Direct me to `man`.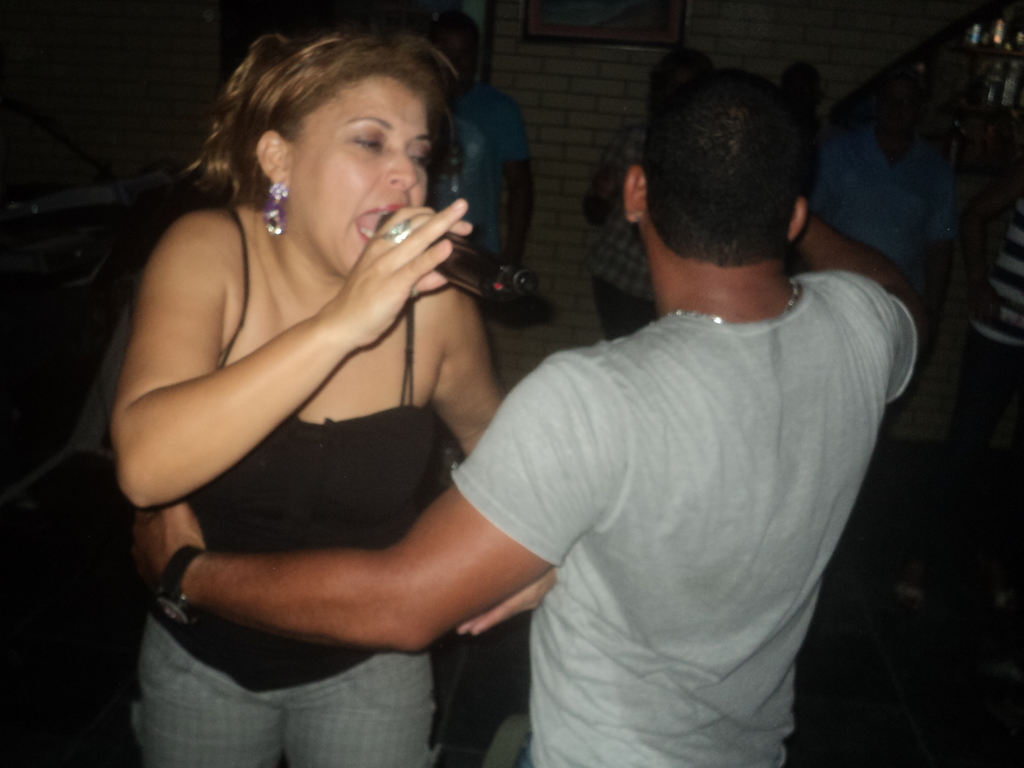
Direction: [420,10,541,266].
